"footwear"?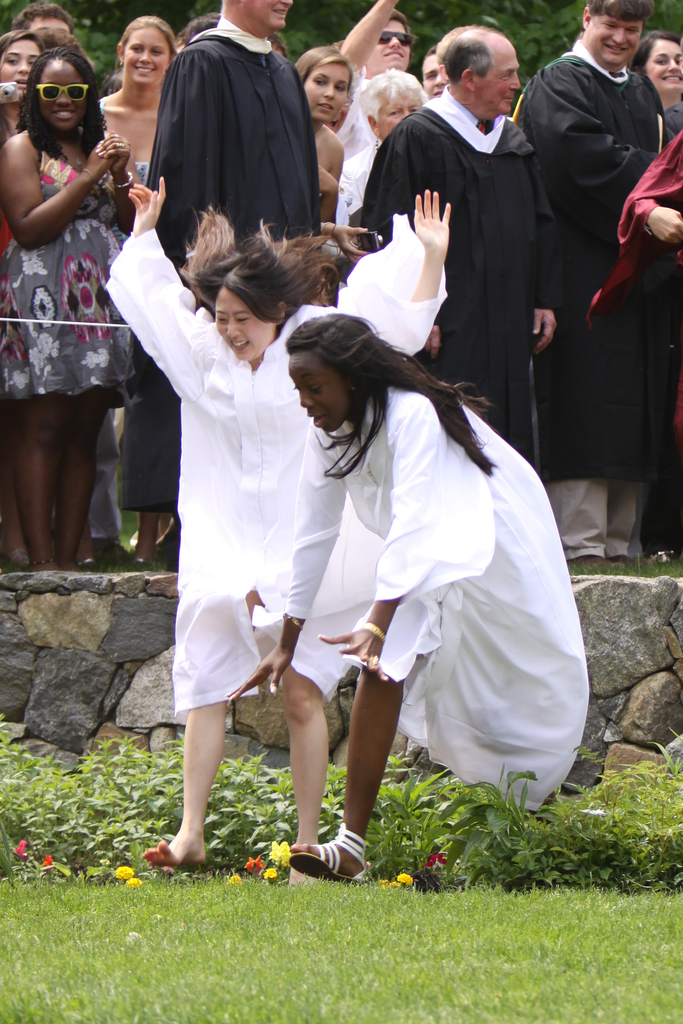
[left=288, top=825, right=372, bottom=884]
